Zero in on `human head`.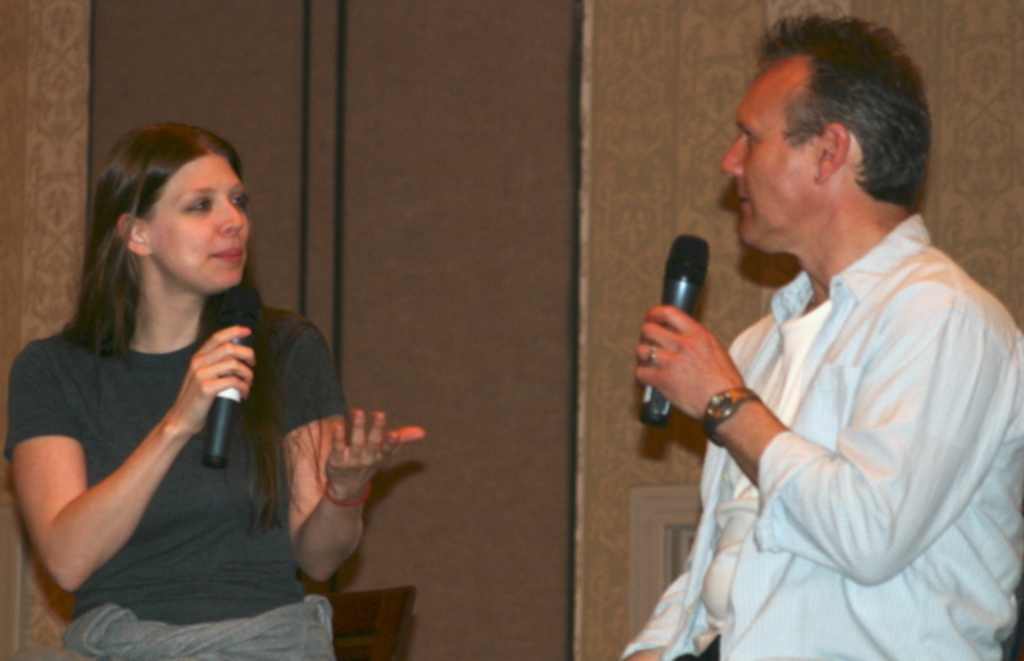
Zeroed in: crop(90, 117, 254, 293).
